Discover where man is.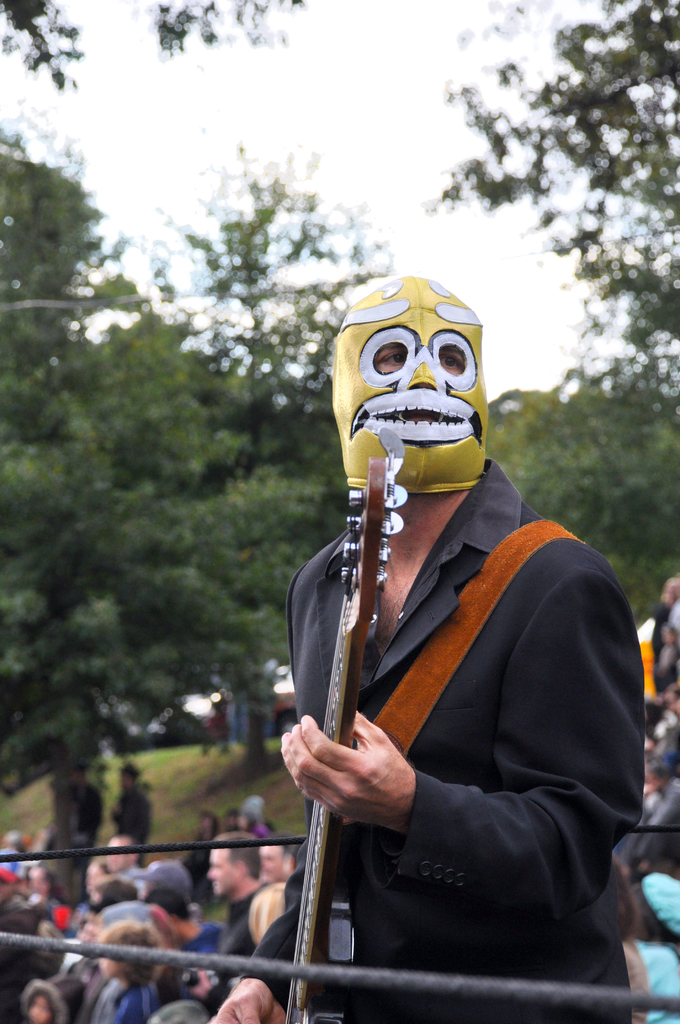
Discovered at rect(28, 861, 60, 910).
